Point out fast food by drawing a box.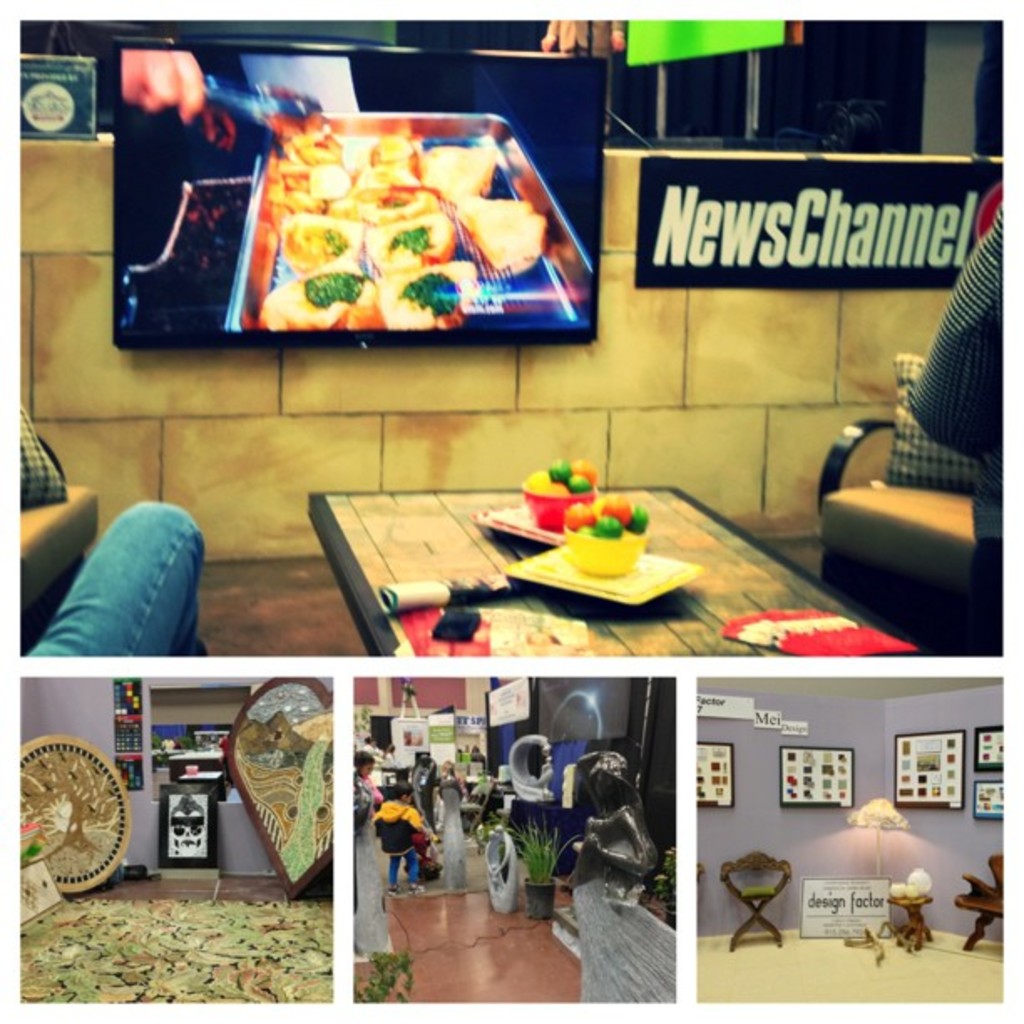
select_region(274, 207, 363, 249).
